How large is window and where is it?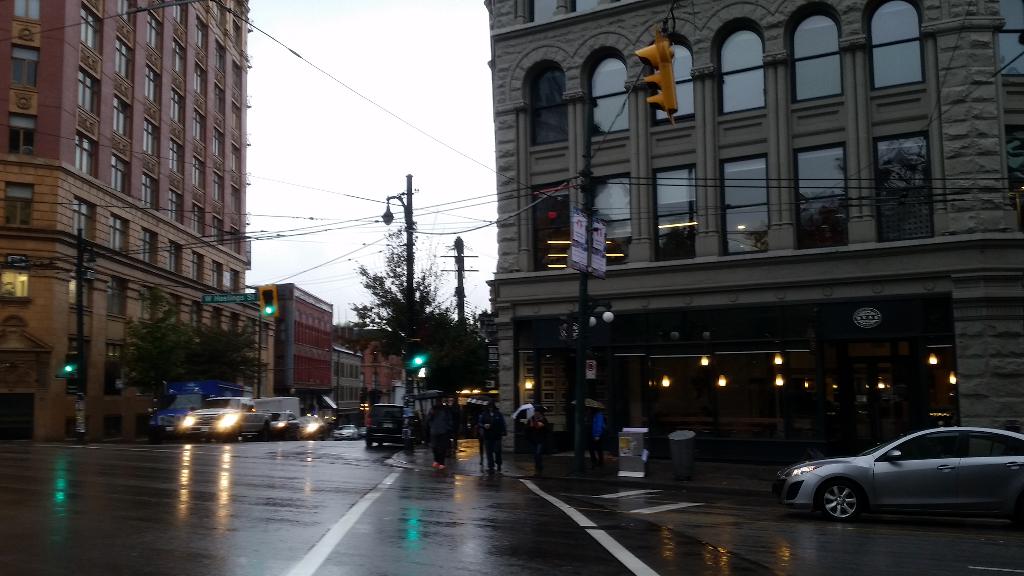
Bounding box: box=[231, 314, 240, 333].
